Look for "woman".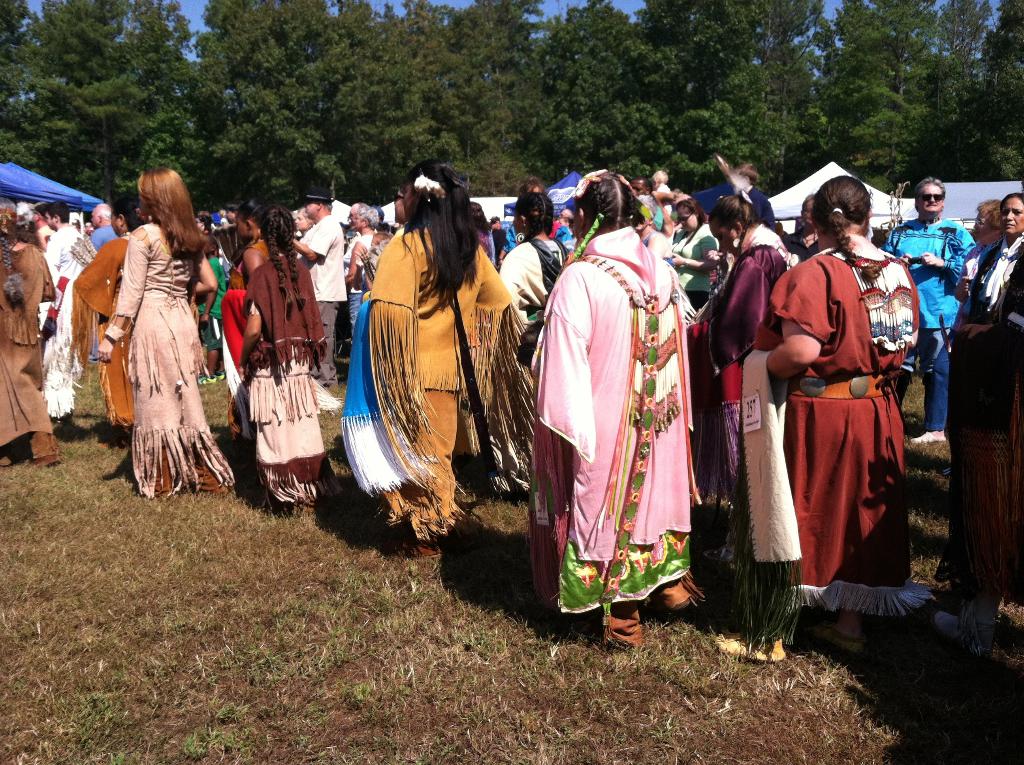
Found: box(97, 171, 221, 513).
